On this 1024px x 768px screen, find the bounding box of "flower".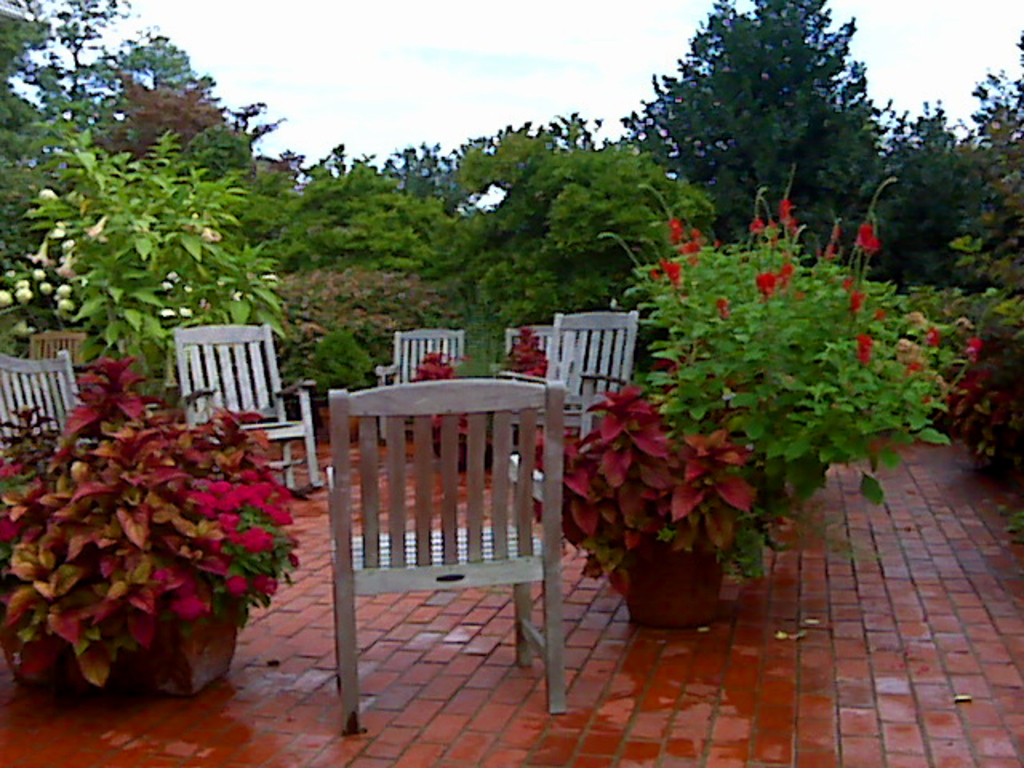
Bounding box: 51/285/69/299.
